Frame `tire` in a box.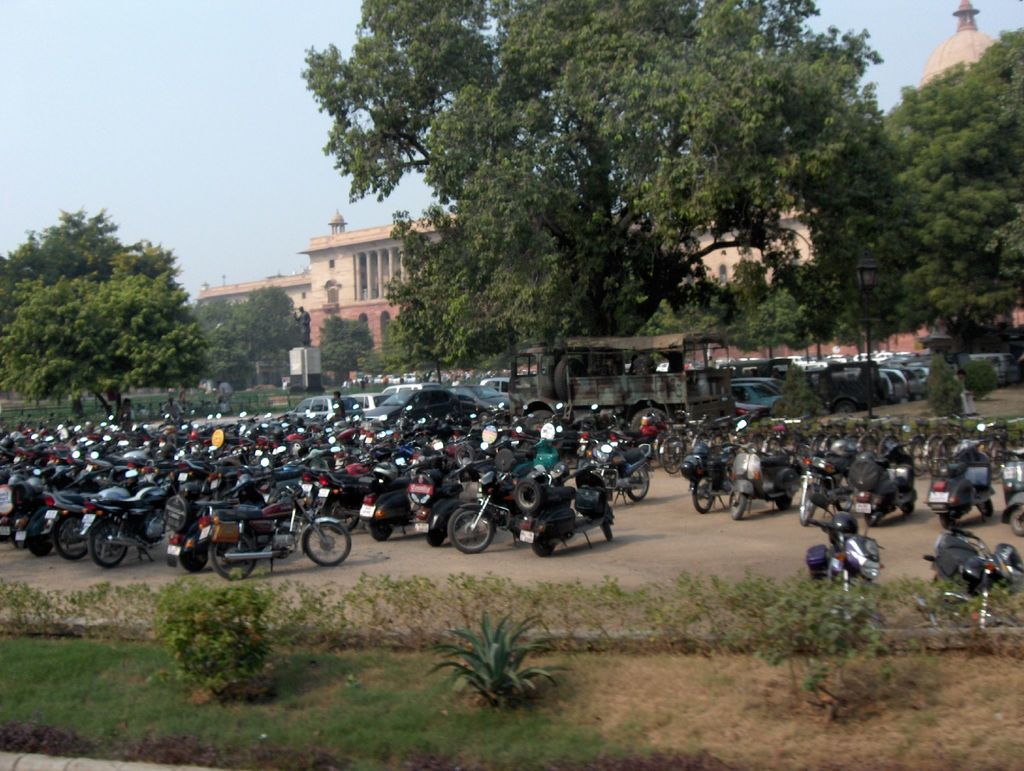
detection(598, 525, 614, 542).
